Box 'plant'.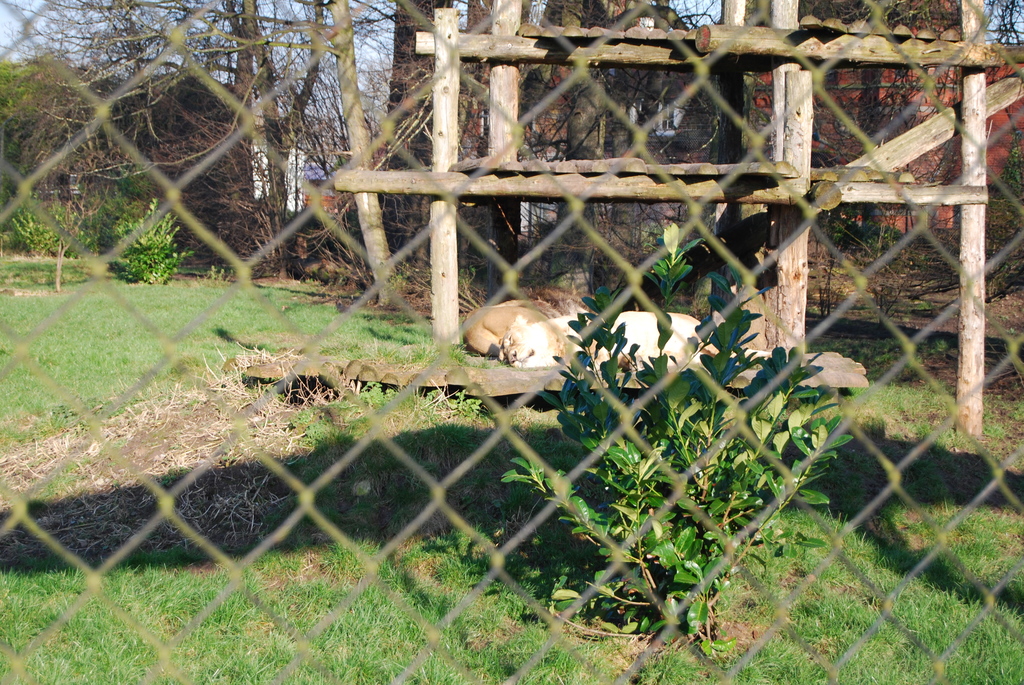
13,191,107,295.
